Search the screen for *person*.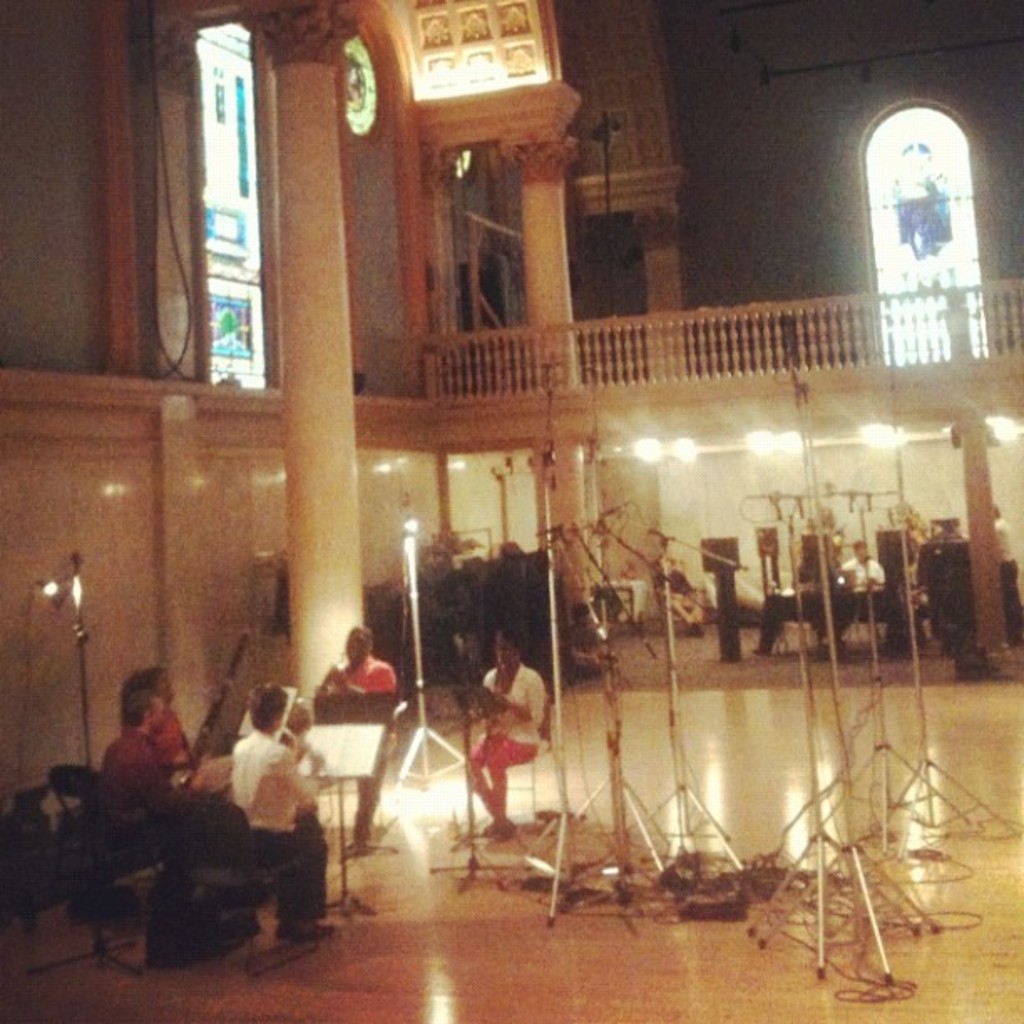
Found at 236/681/338/944.
